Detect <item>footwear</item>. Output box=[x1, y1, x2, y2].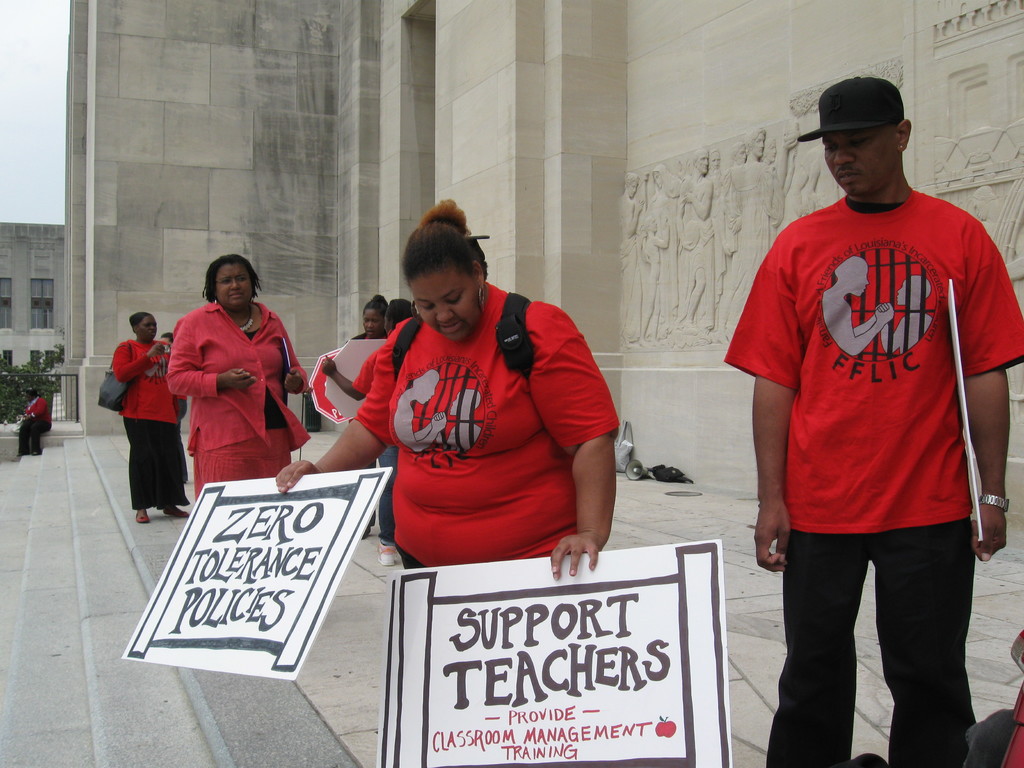
box=[375, 545, 392, 563].
